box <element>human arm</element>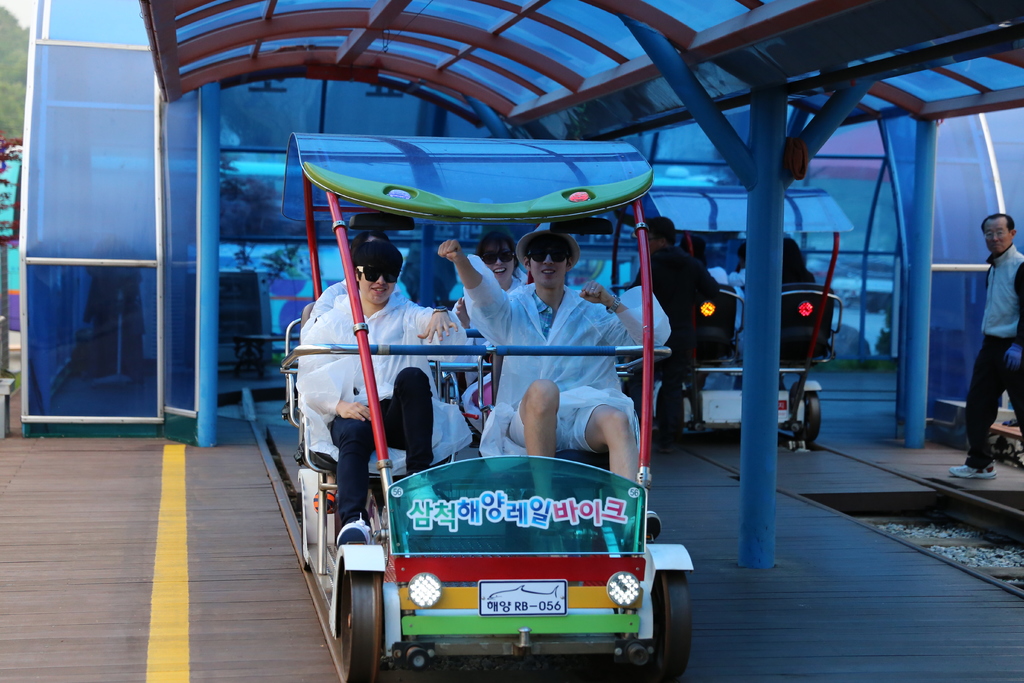
(577, 398, 652, 497)
